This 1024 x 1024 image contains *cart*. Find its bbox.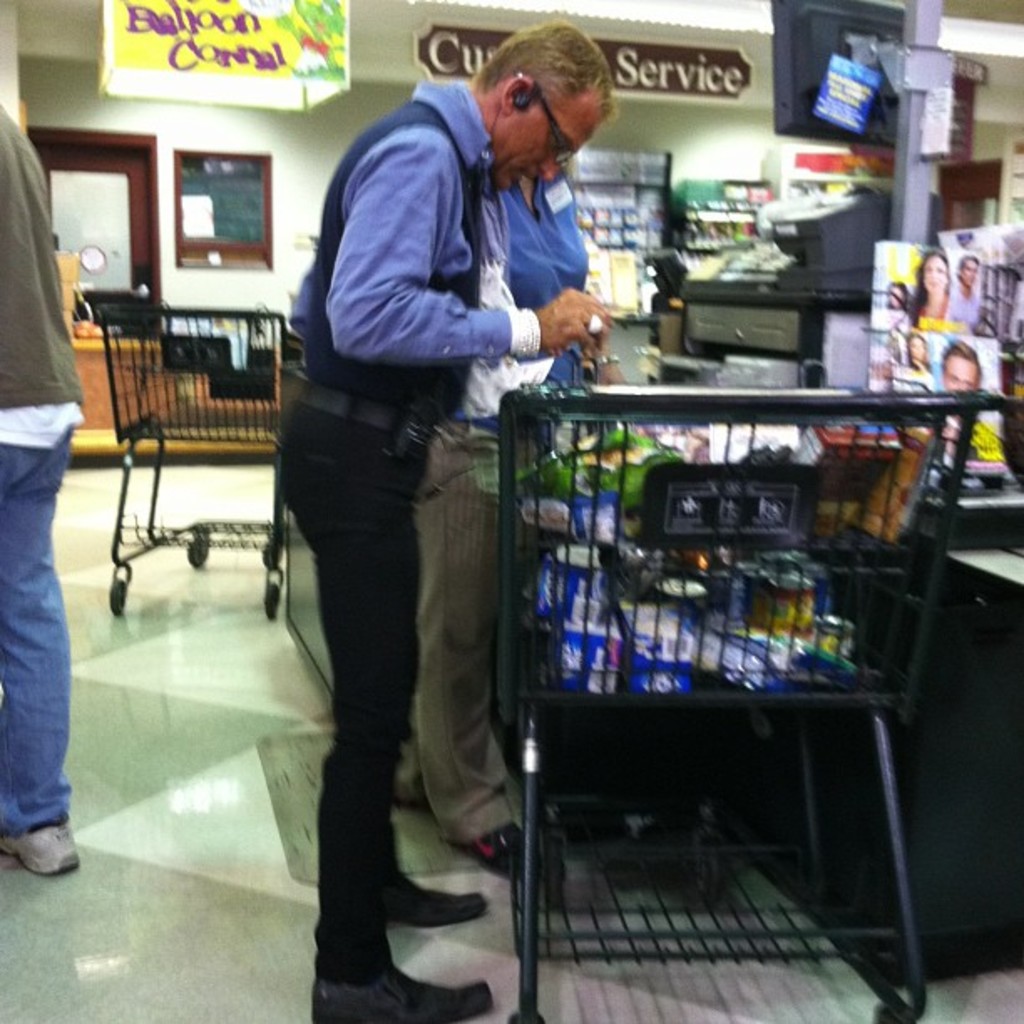
locate(95, 301, 289, 621).
